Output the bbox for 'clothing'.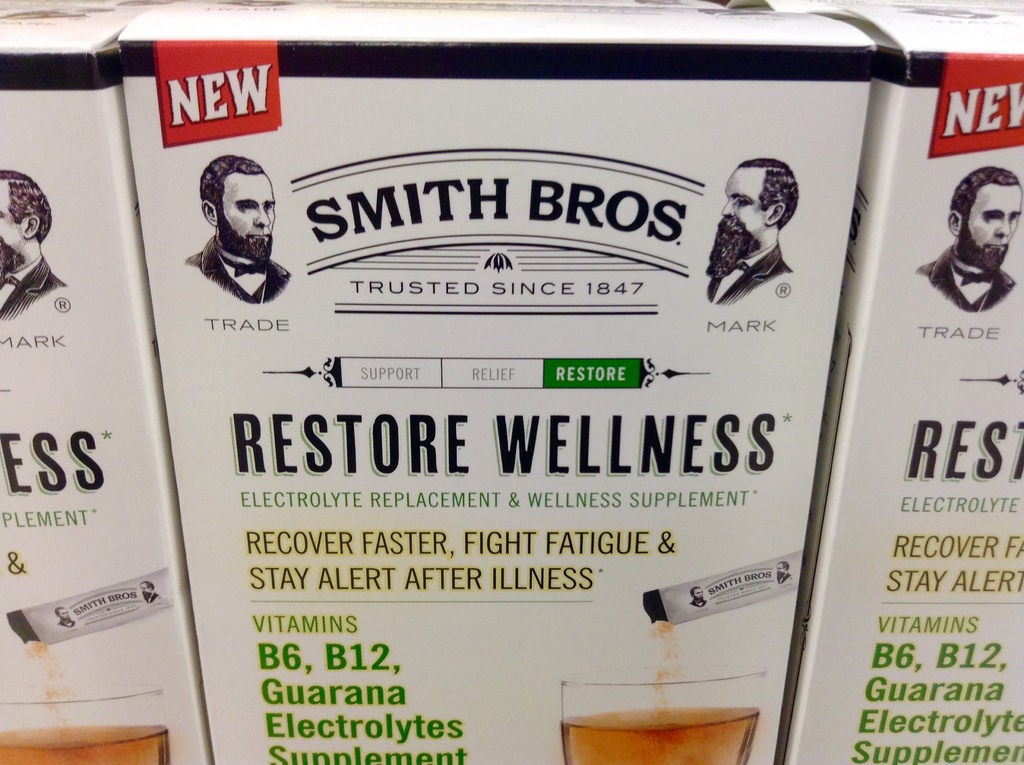
<box>177,234,290,305</box>.
